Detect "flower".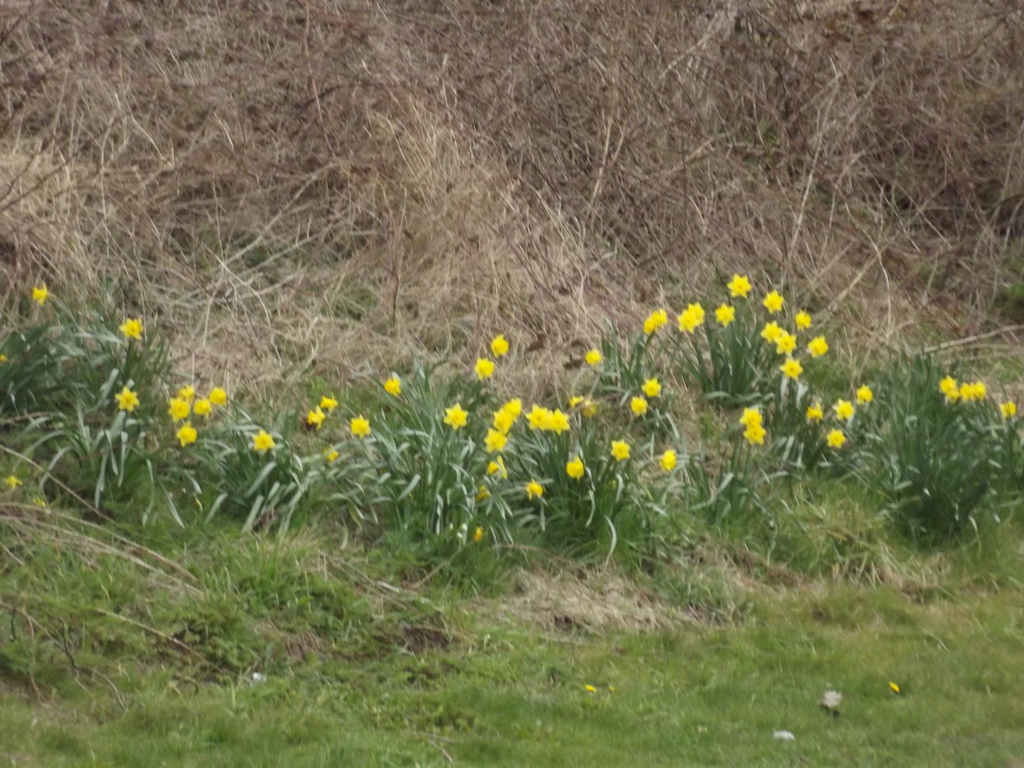
Detected at x1=3 y1=475 x2=25 y2=496.
